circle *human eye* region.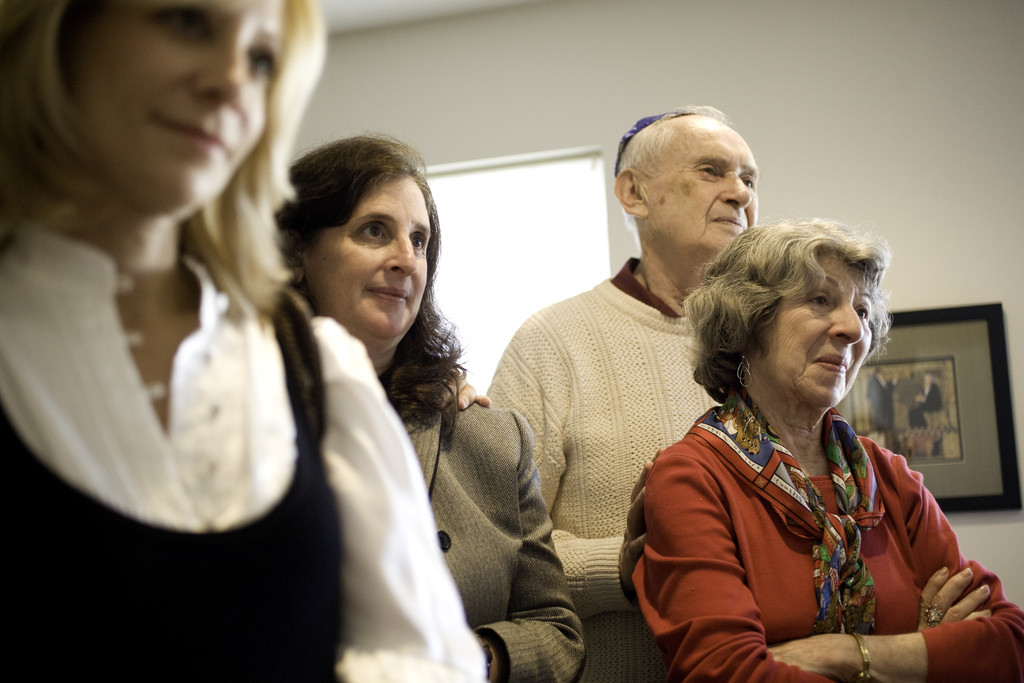
Region: 854, 301, 868, 322.
